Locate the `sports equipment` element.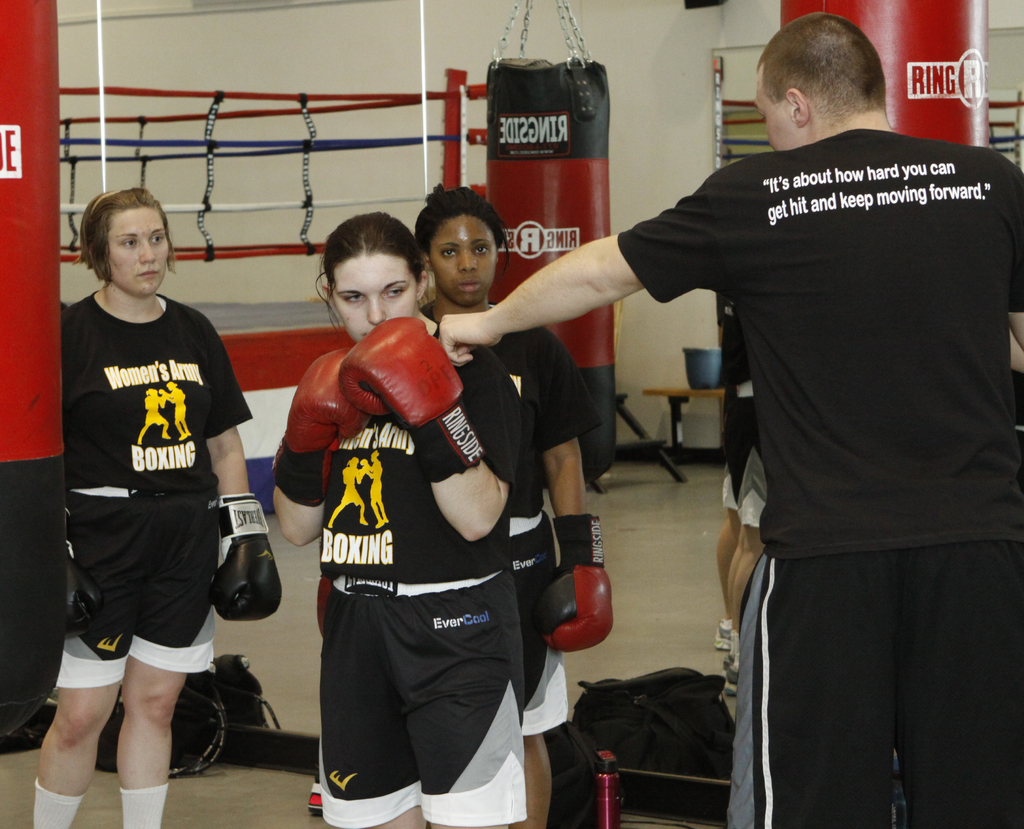
Element bbox: bbox=(0, 0, 76, 751).
